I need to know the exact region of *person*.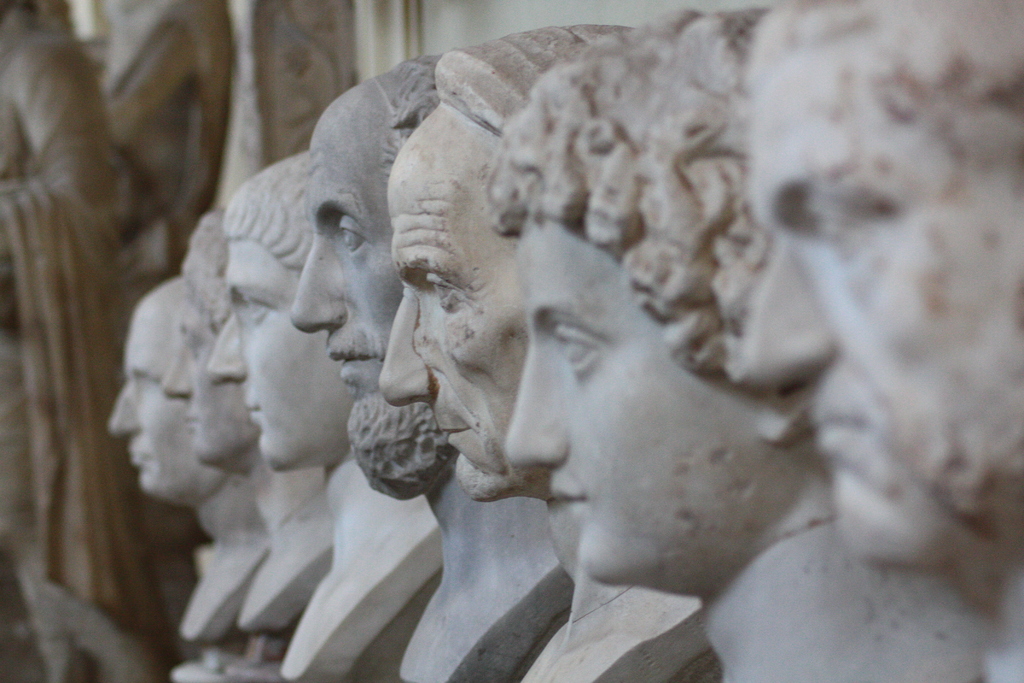
Region: [112,280,273,640].
